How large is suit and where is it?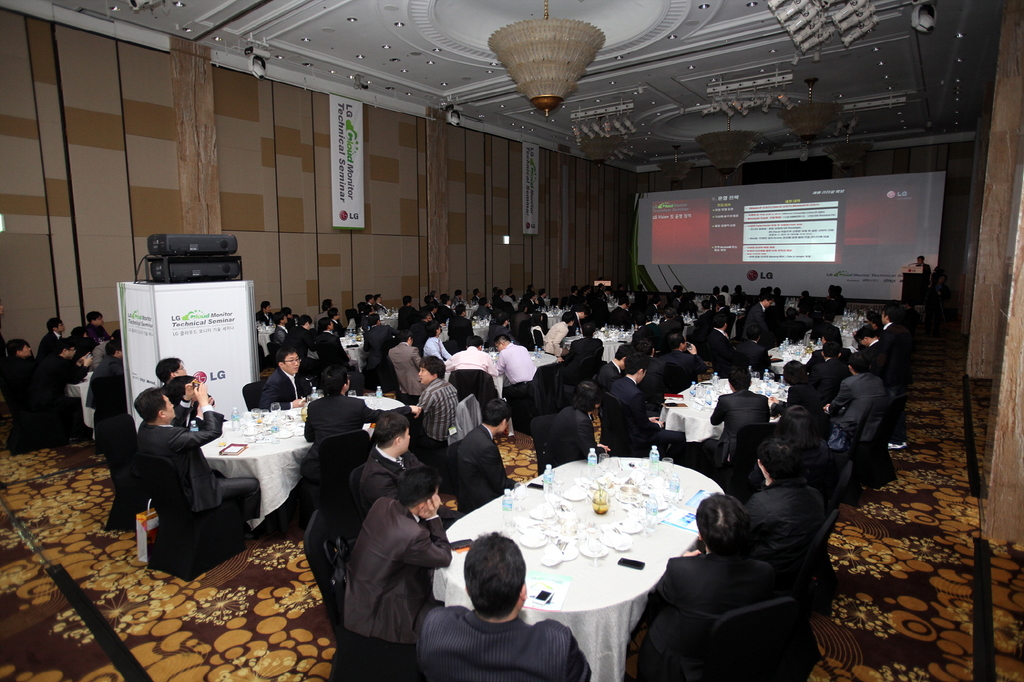
Bounding box: <bbox>641, 306, 660, 322</bbox>.
